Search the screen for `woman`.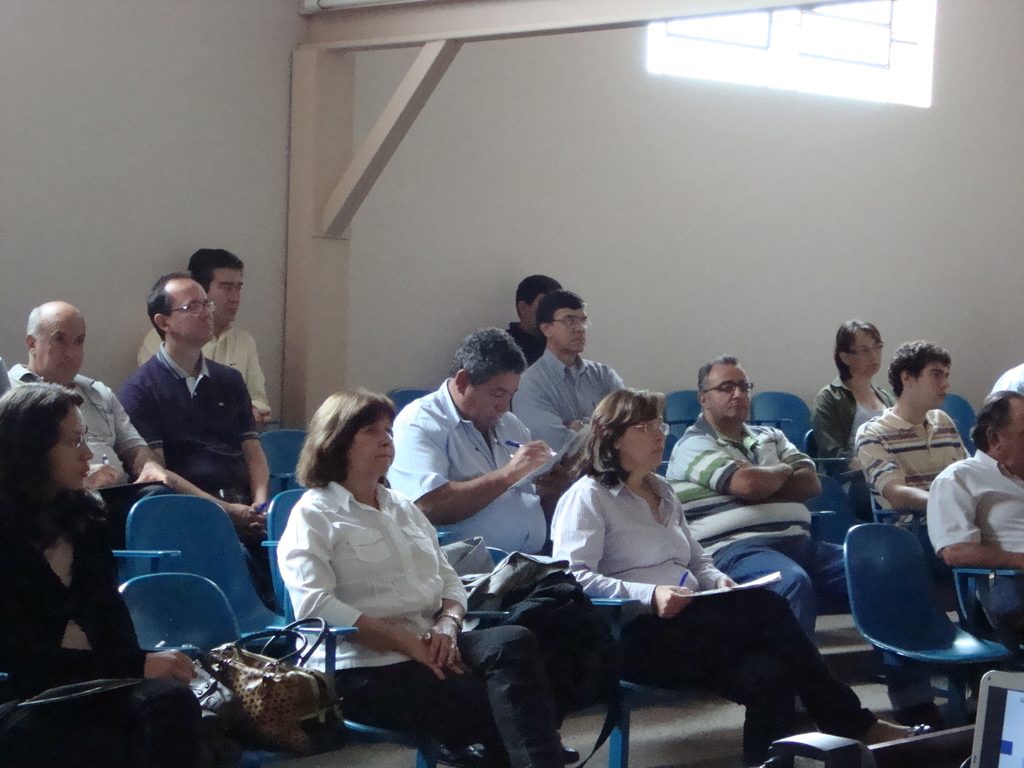
Found at pyautogui.locateOnScreen(543, 375, 931, 740).
